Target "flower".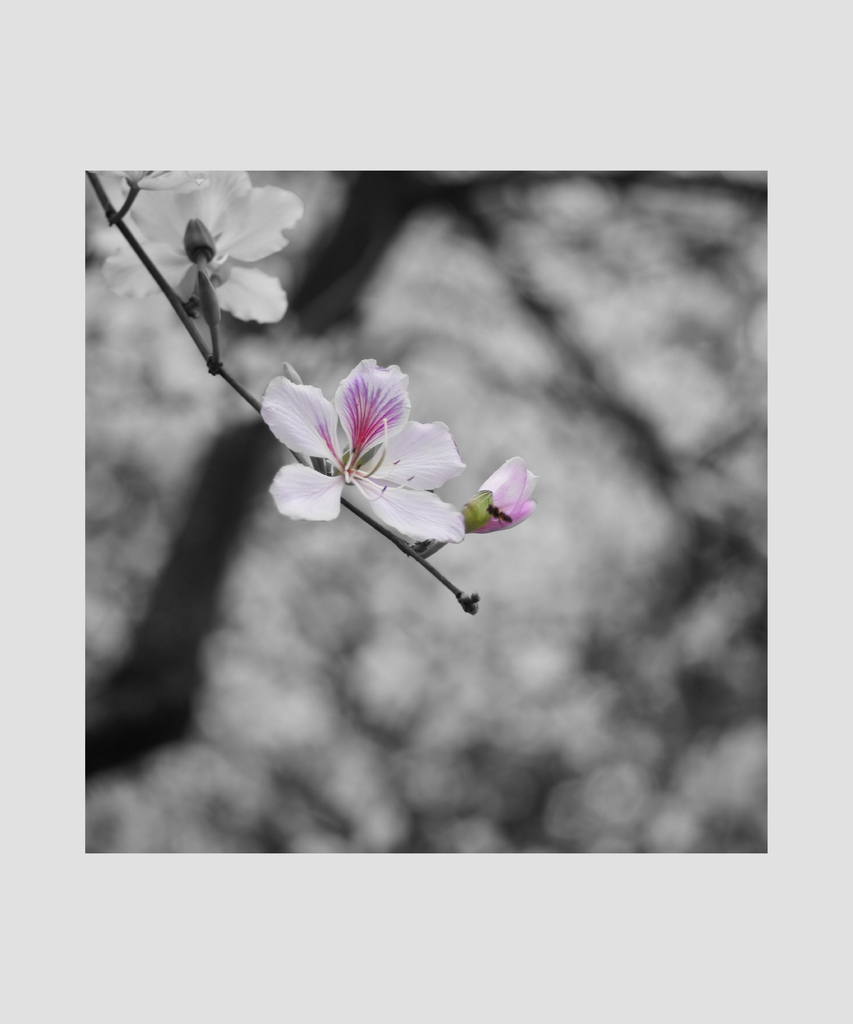
Target region: [x1=251, y1=339, x2=522, y2=594].
